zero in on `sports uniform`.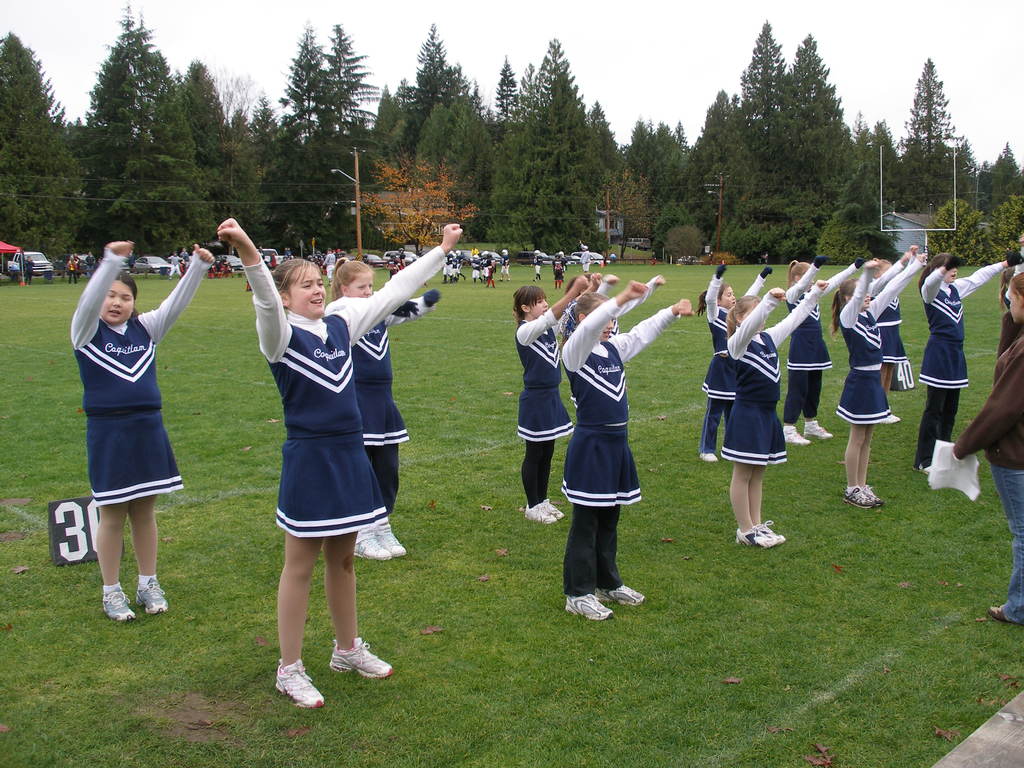
Zeroed in: [241,269,399,651].
